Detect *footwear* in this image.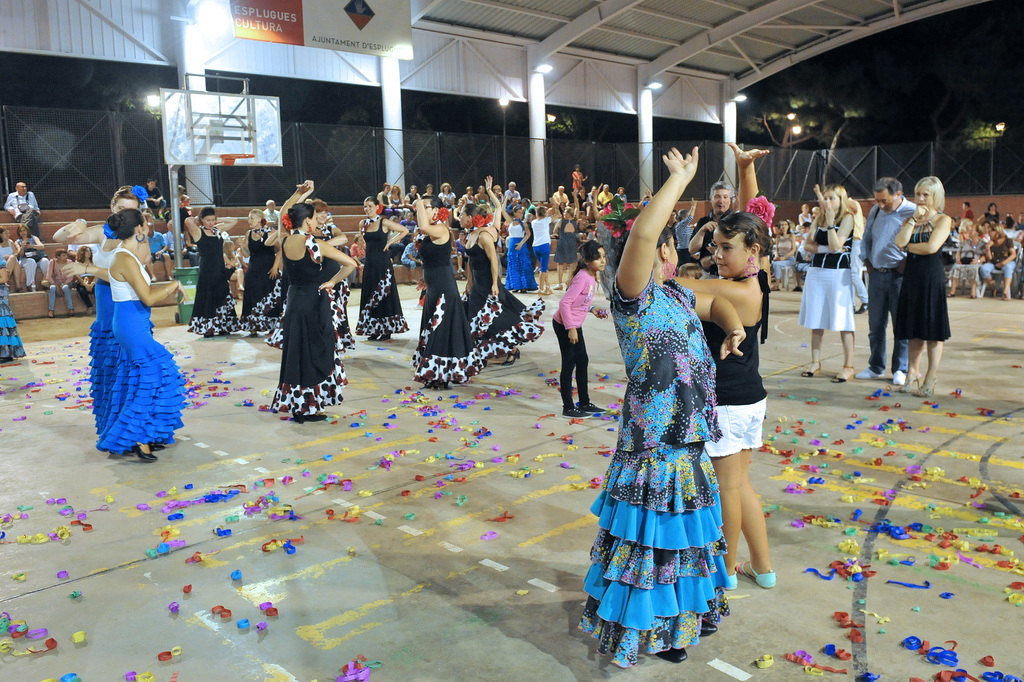
Detection: x1=250 y1=331 x2=259 y2=338.
